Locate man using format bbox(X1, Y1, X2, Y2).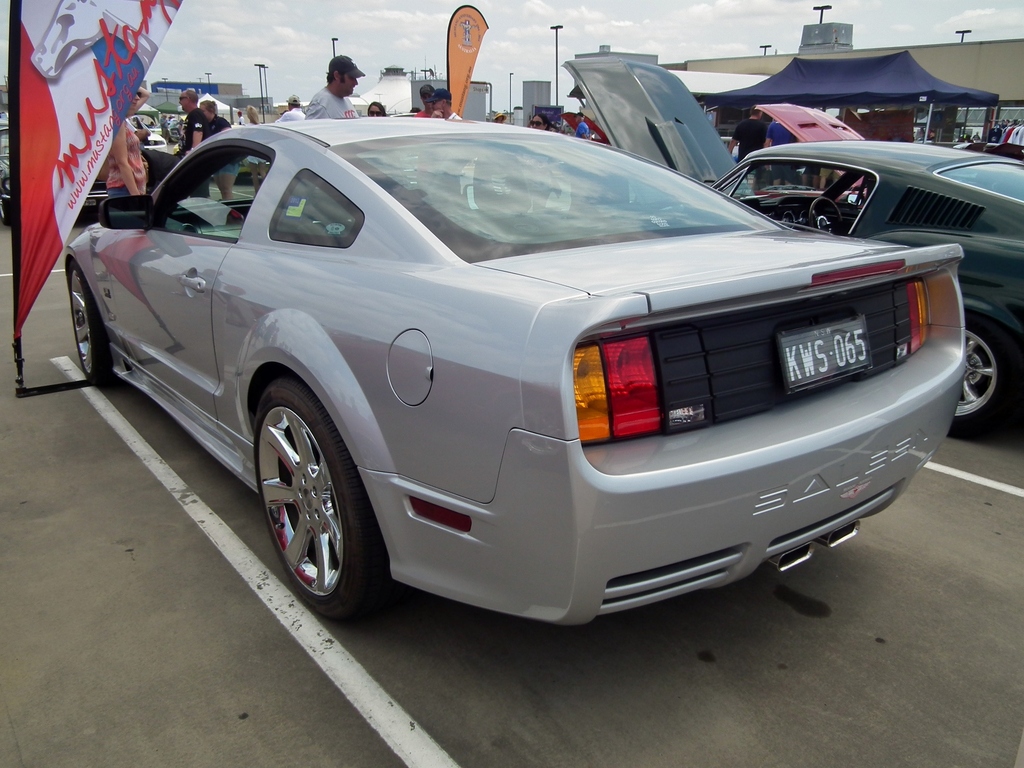
bbox(173, 89, 211, 199).
